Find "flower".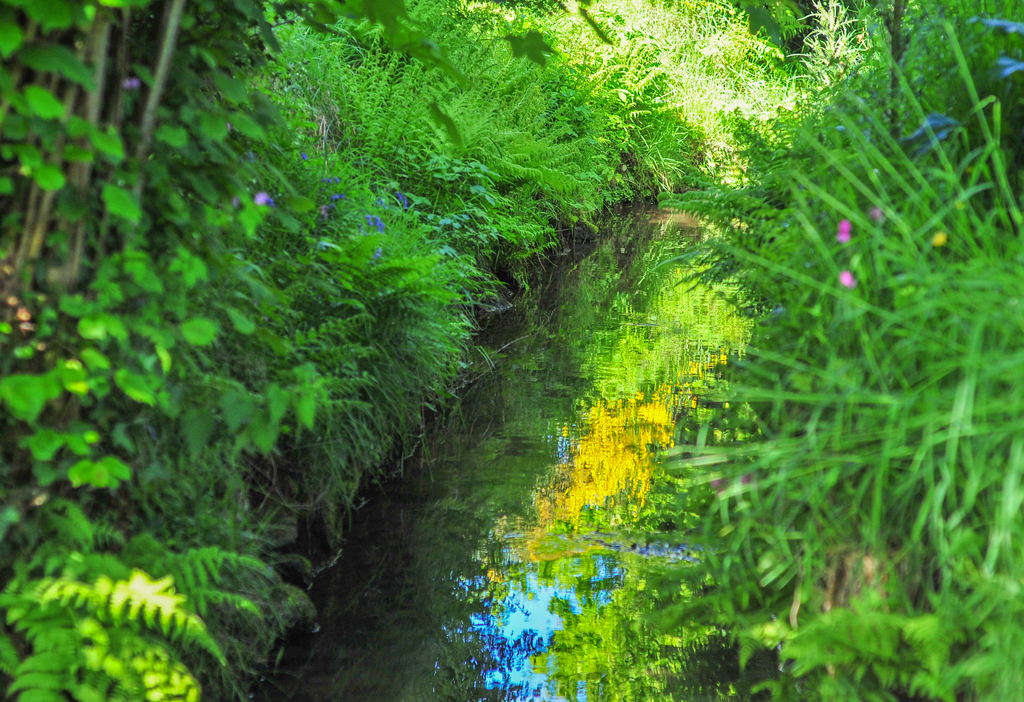
bbox(871, 208, 881, 218).
